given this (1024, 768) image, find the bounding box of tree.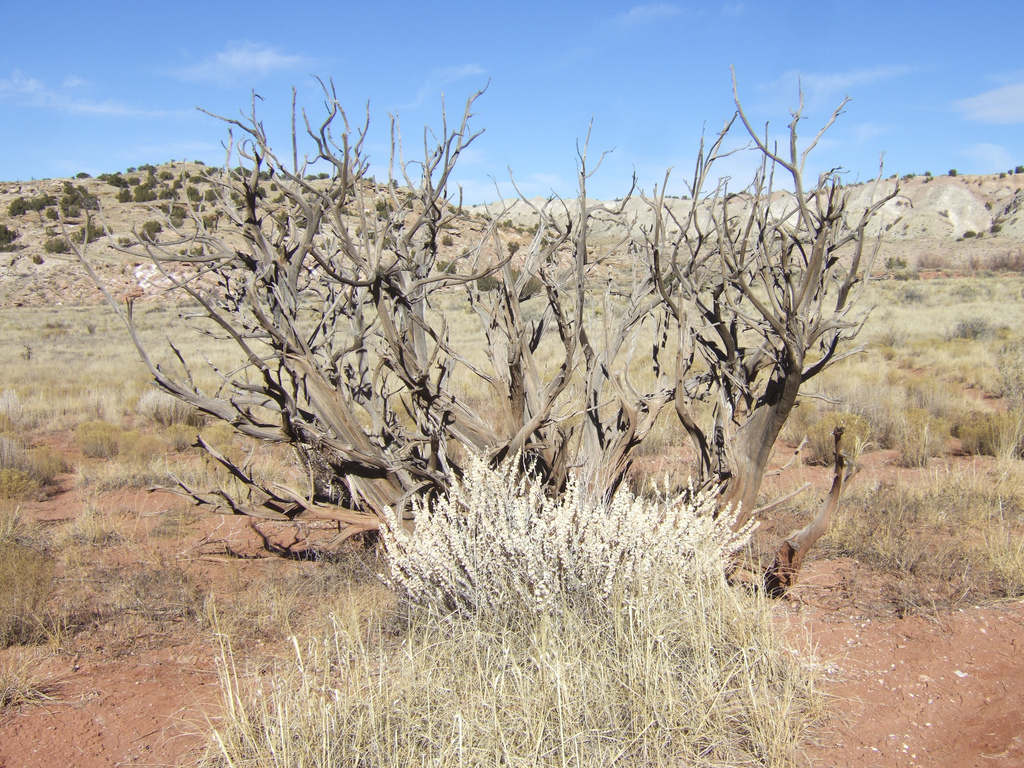
x1=0 y1=221 x2=21 y2=250.
